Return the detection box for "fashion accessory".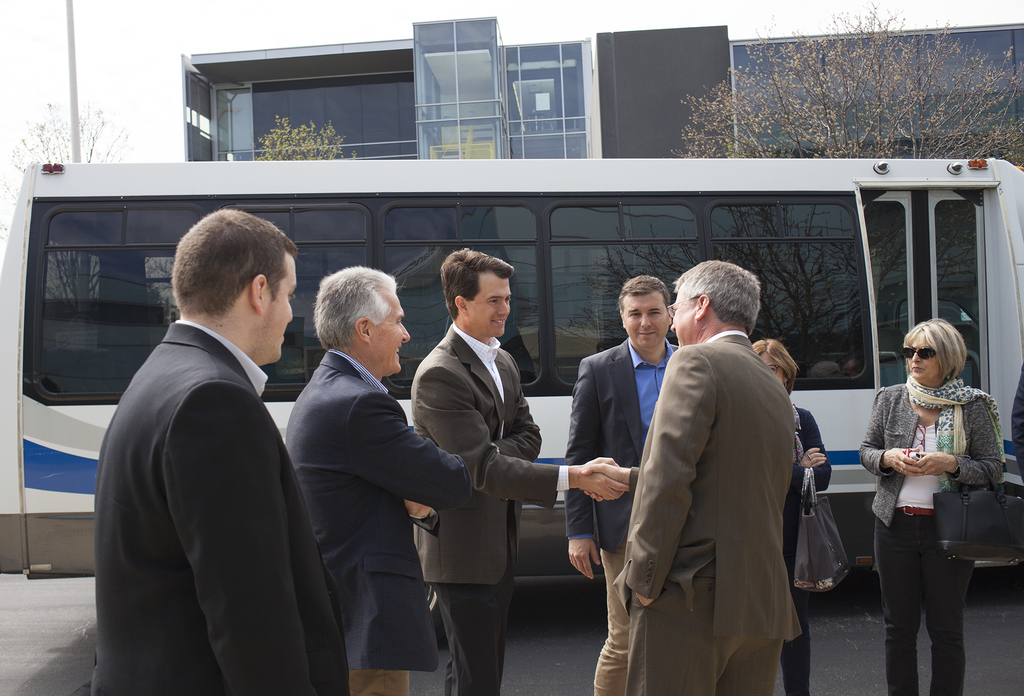
bbox(929, 462, 1023, 567).
